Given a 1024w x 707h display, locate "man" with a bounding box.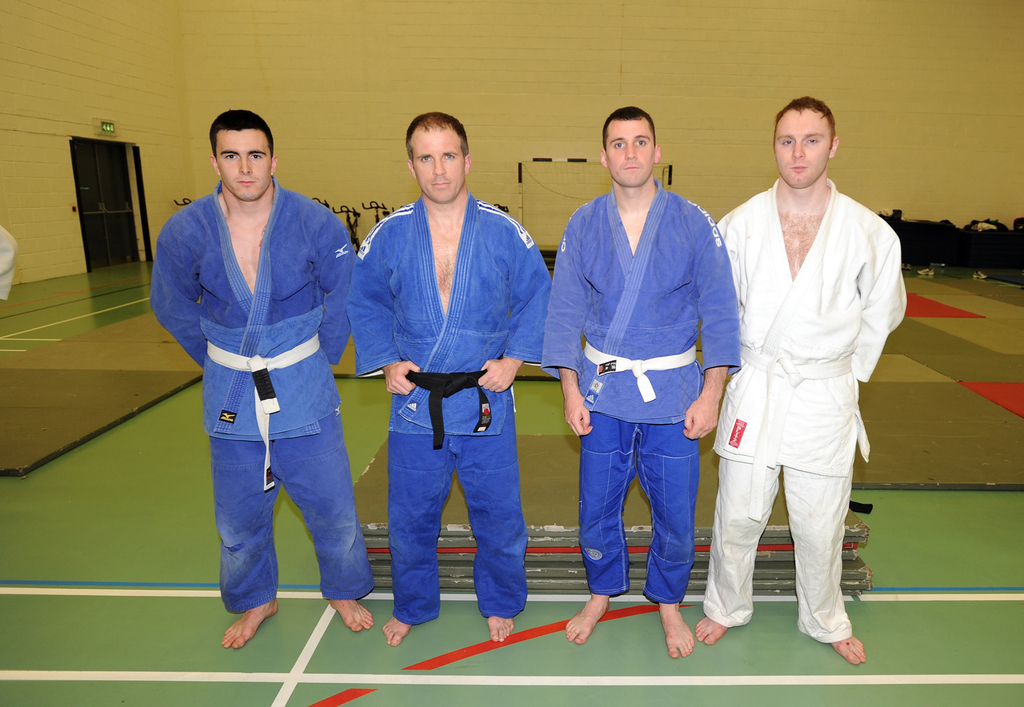
Located: [347,112,552,650].
